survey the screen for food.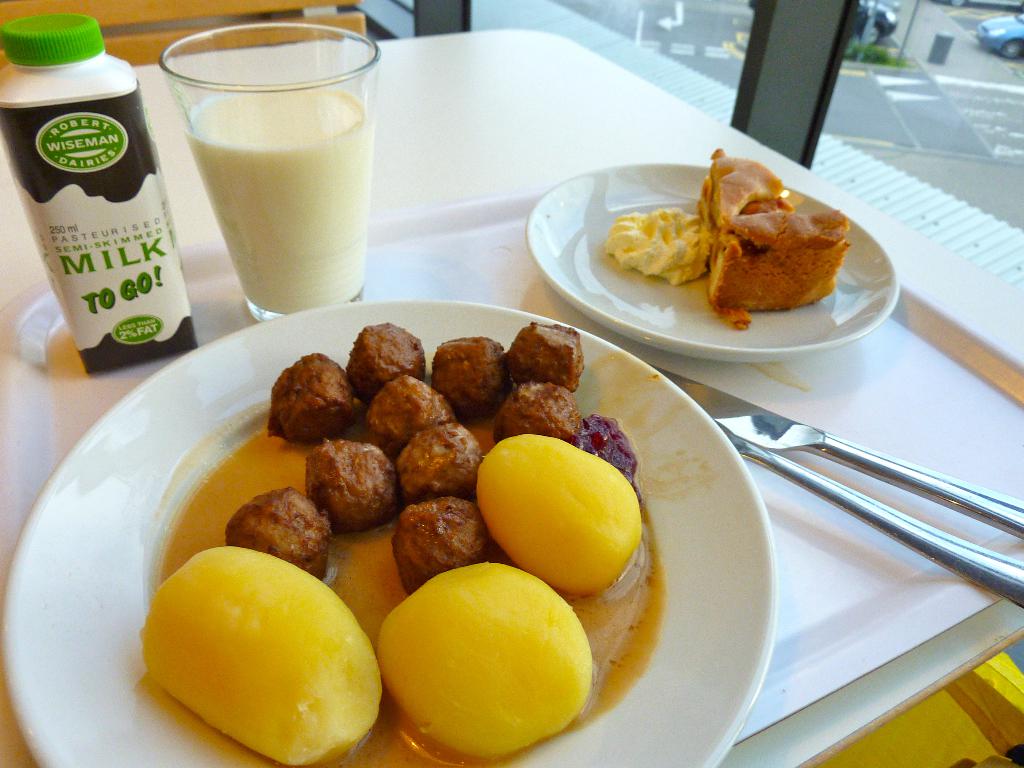
Survey found: bbox=(303, 435, 404, 529).
